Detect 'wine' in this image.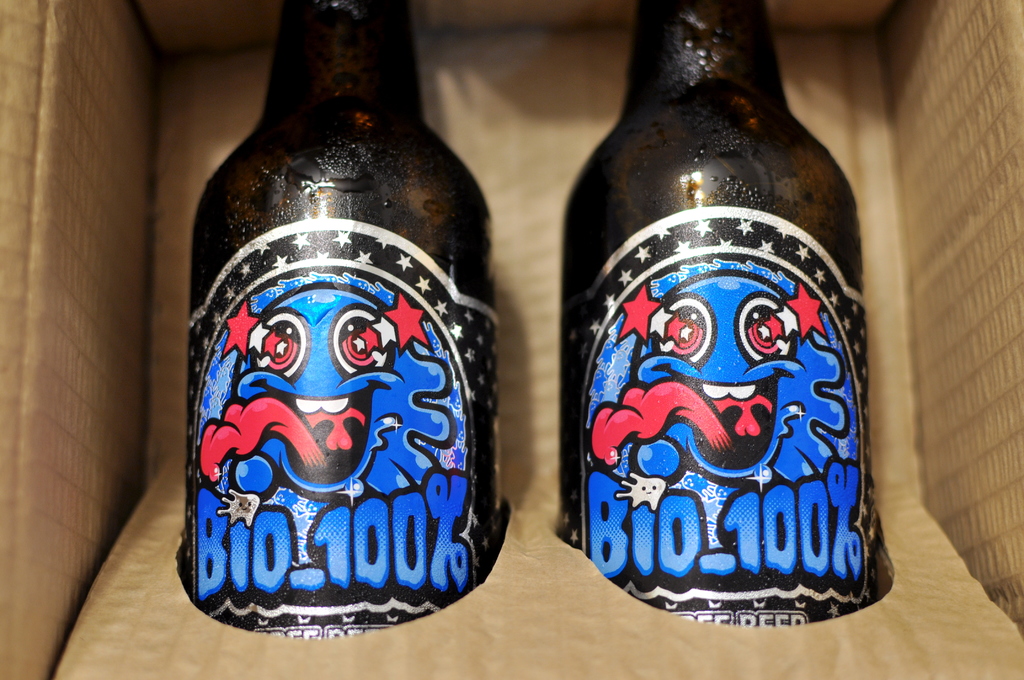
Detection: (565, 0, 864, 622).
